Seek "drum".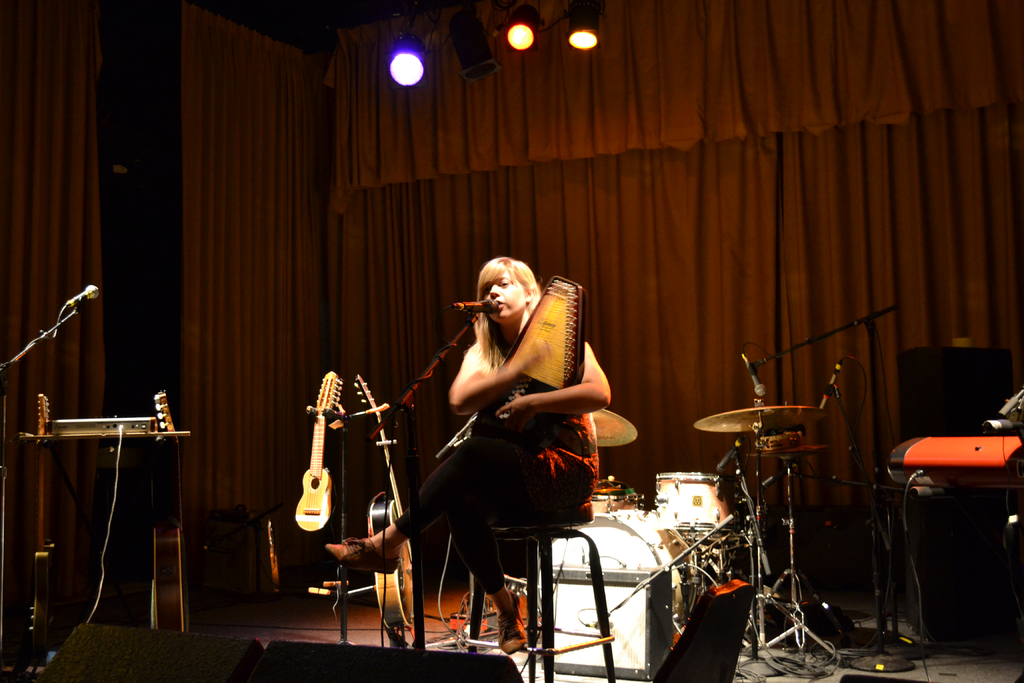
box(593, 482, 639, 513).
